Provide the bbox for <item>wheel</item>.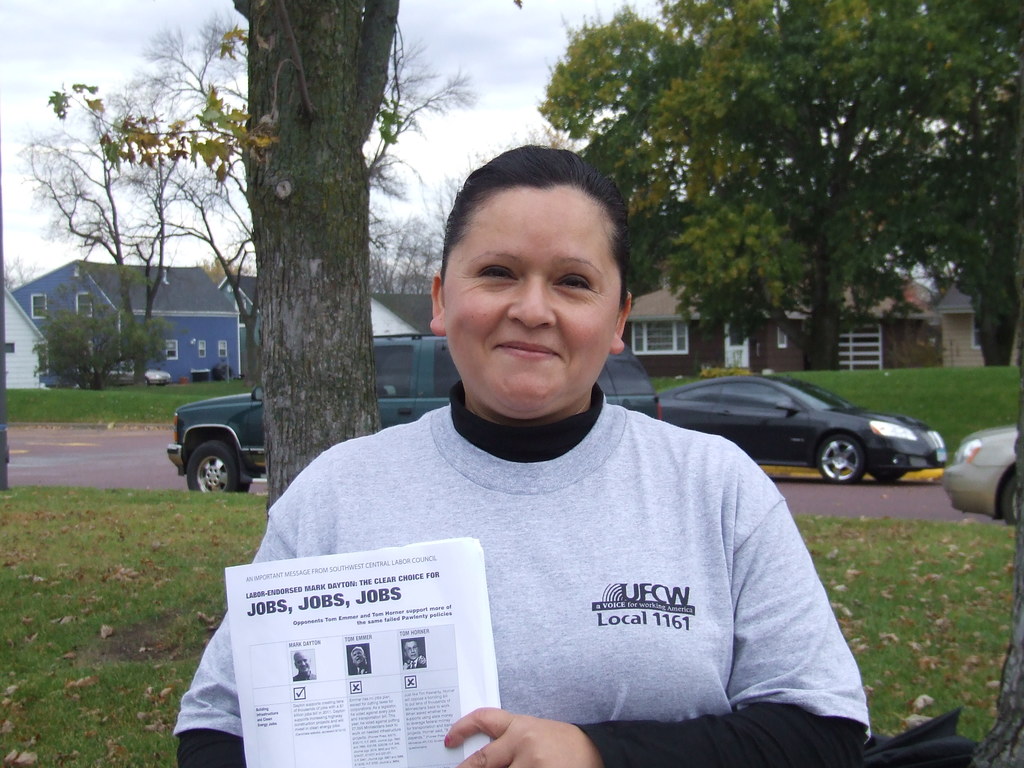
pyautogui.locateOnScreen(1001, 467, 1023, 531).
